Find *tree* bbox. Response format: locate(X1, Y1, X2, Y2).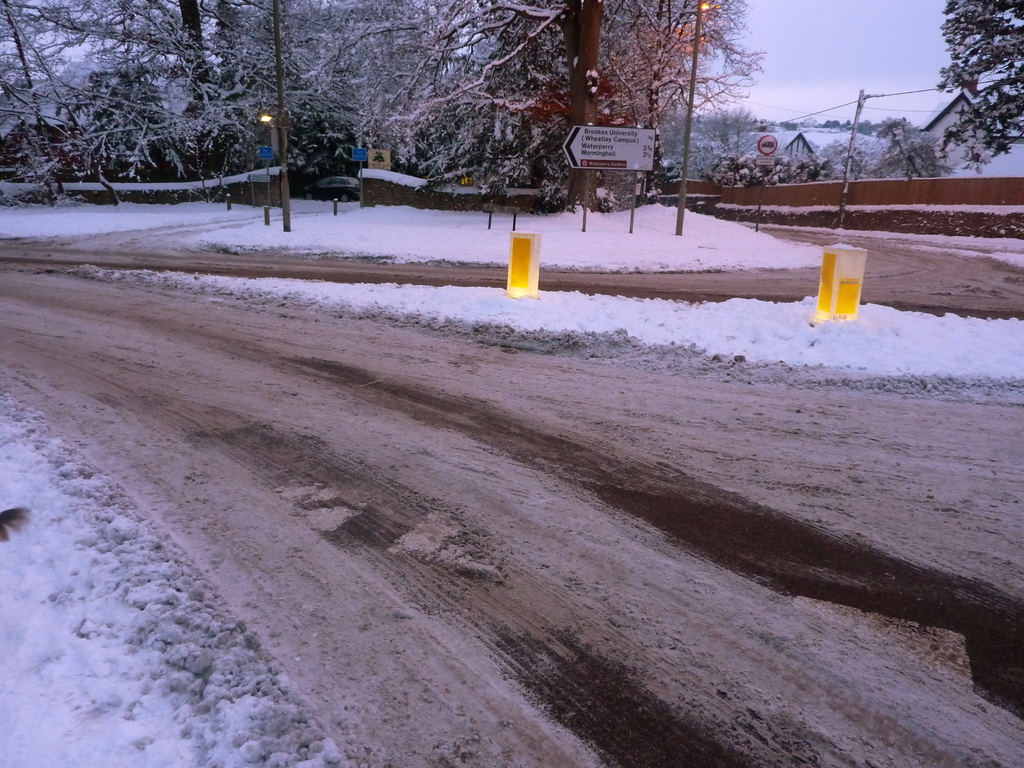
locate(921, 3, 1023, 165).
